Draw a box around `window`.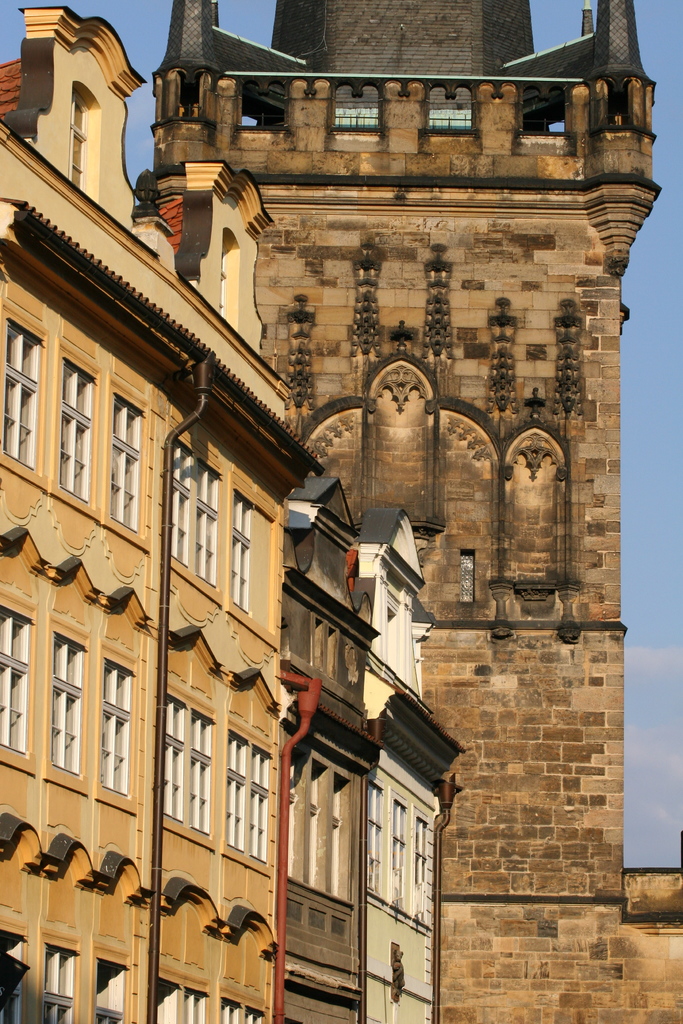
pyautogui.locateOnScreen(52, 634, 85, 774).
